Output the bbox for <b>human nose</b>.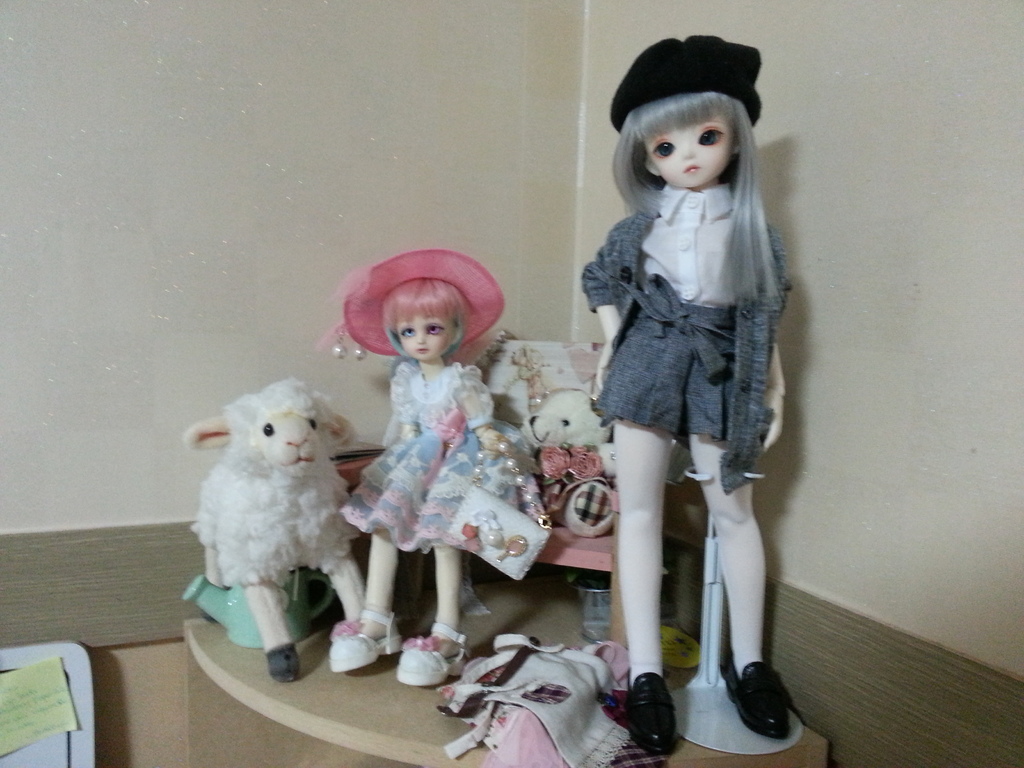
BBox(678, 142, 694, 156).
